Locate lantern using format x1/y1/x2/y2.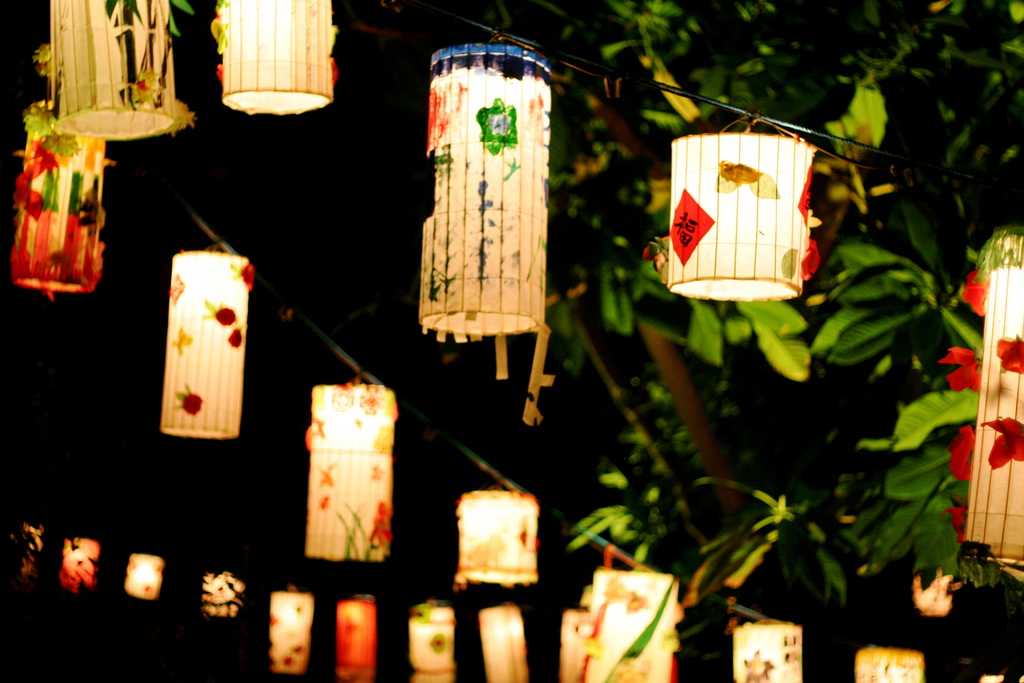
481/607/526/682.
